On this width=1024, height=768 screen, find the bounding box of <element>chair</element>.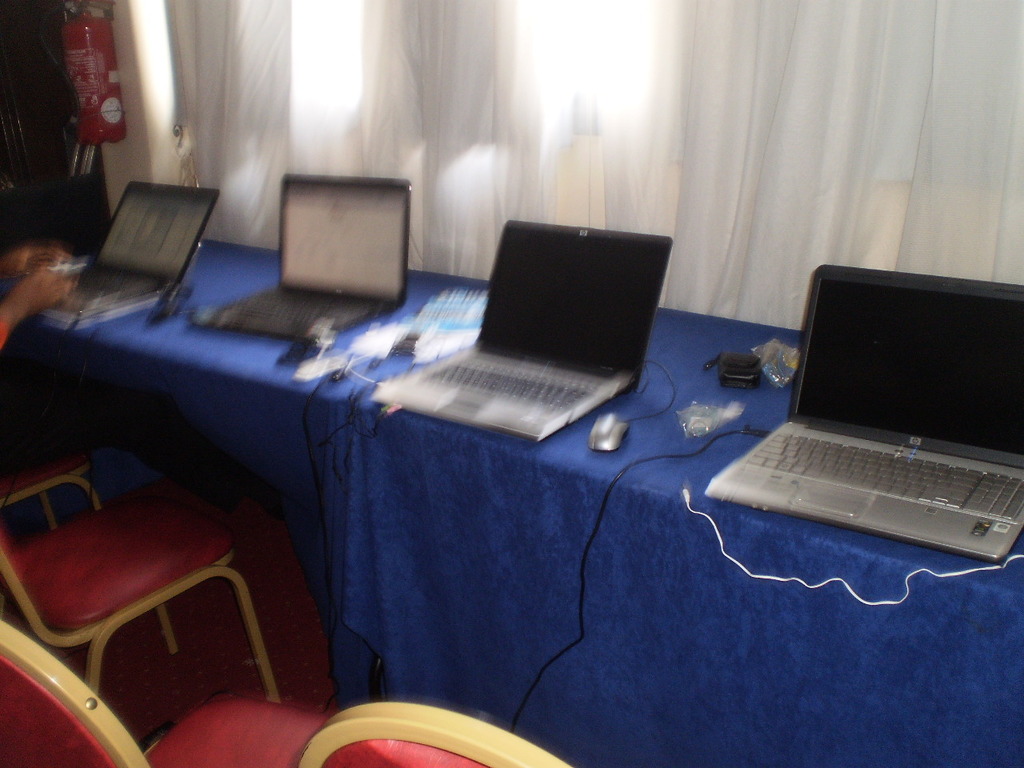
Bounding box: [22, 447, 285, 713].
